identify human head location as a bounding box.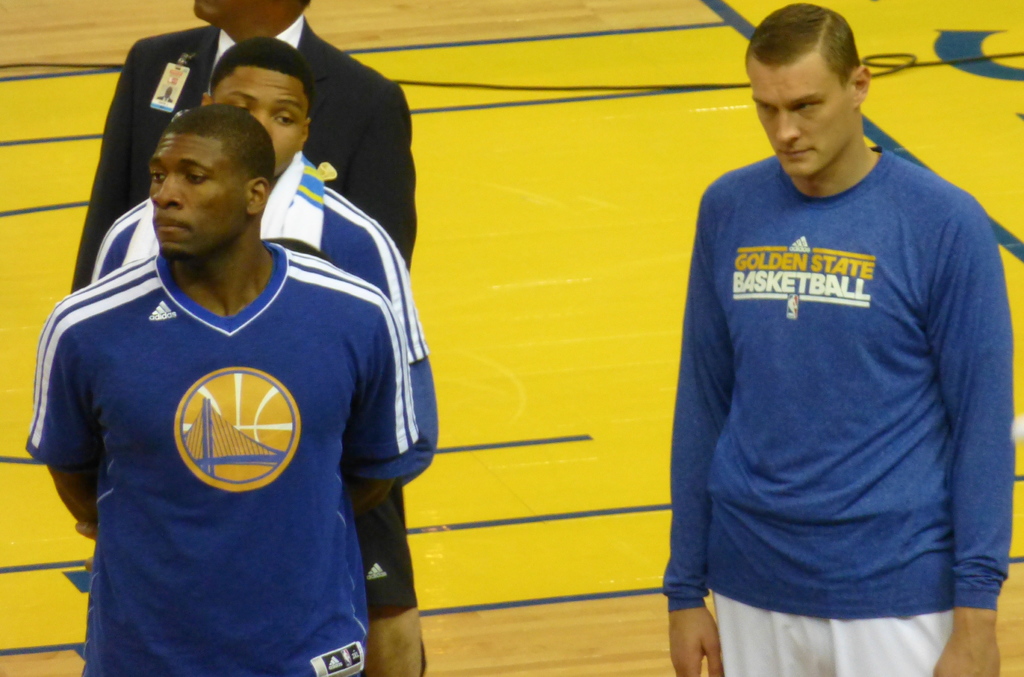
detection(742, 5, 881, 174).
